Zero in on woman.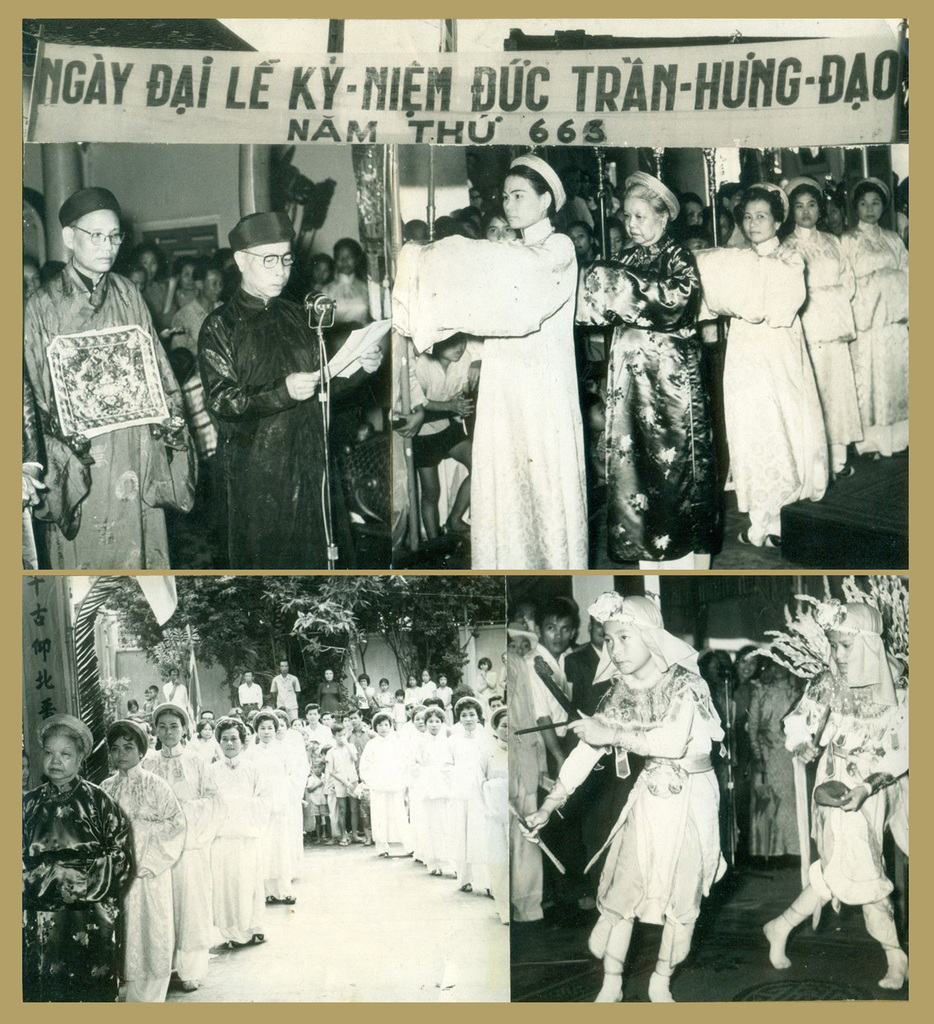
Zeroed in: locate(563, 582, 750, 1000).
